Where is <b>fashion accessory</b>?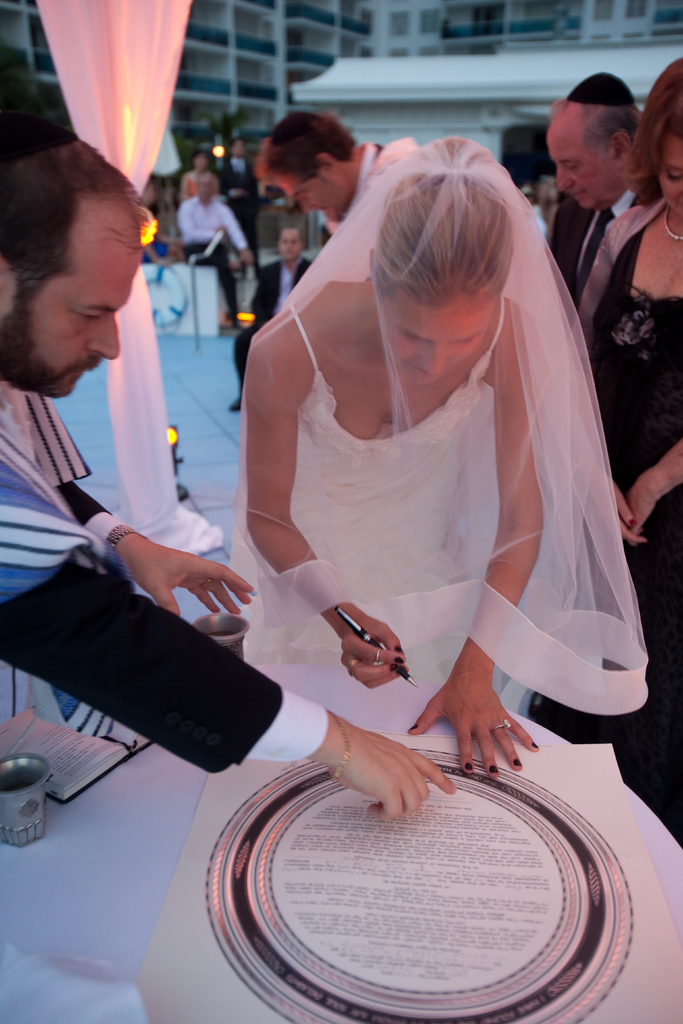
pyautogui.locateOnScreen(327, 710, 351, 783).
